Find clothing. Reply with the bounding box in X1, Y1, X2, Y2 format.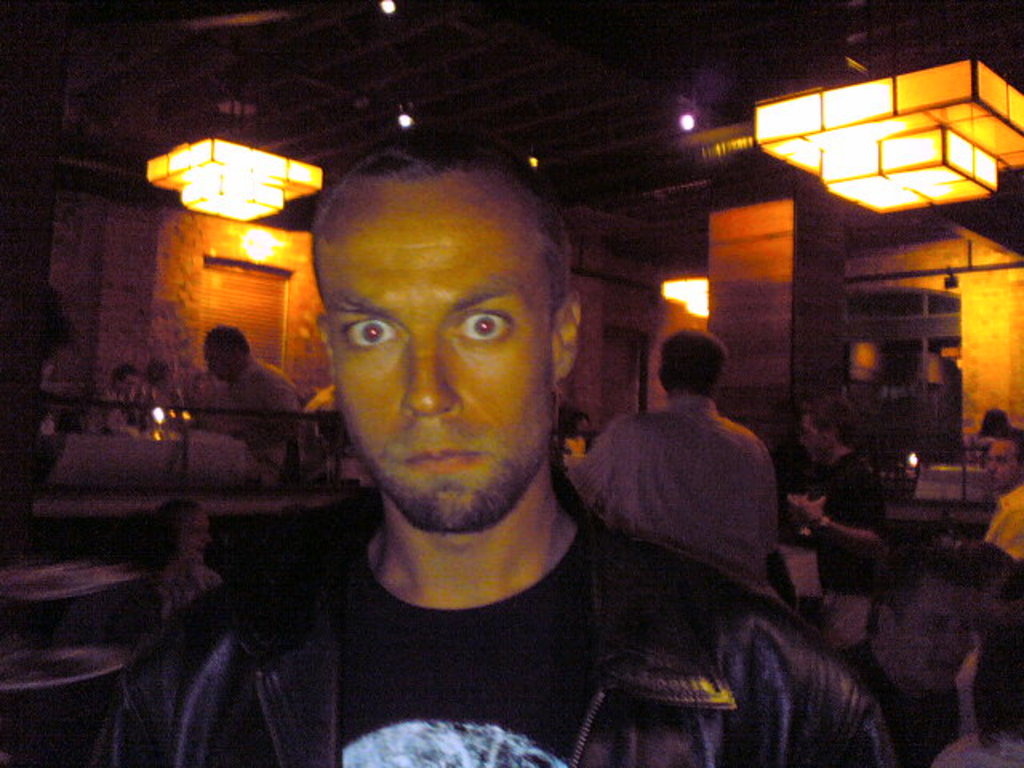
846, 650, 960, 766.
